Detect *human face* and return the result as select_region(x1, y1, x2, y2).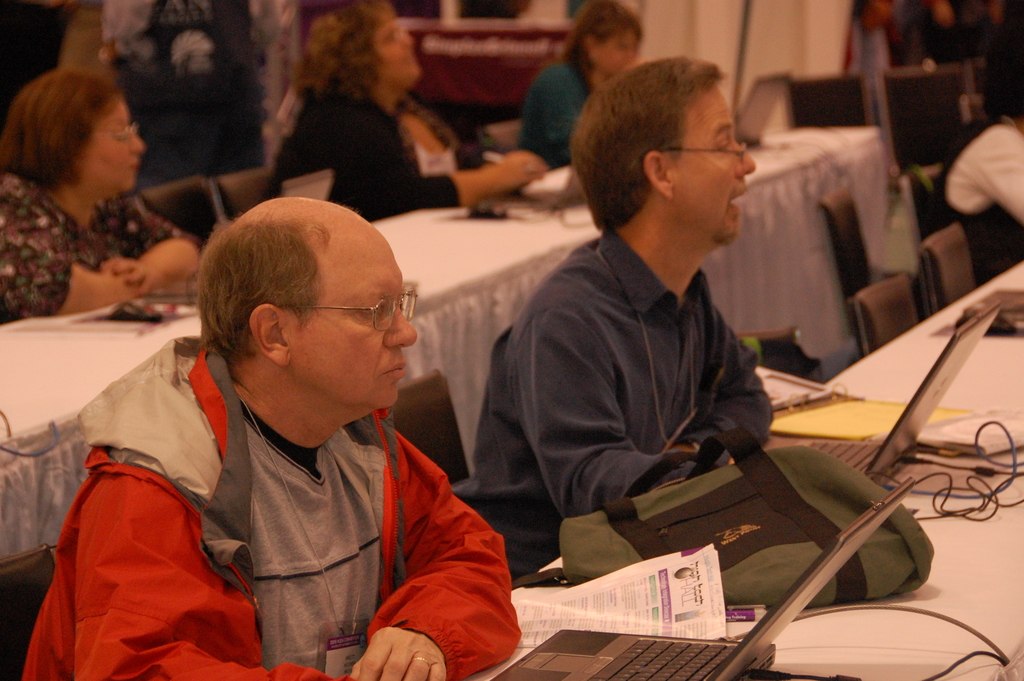
select_region(79, 97, 143, 188).
